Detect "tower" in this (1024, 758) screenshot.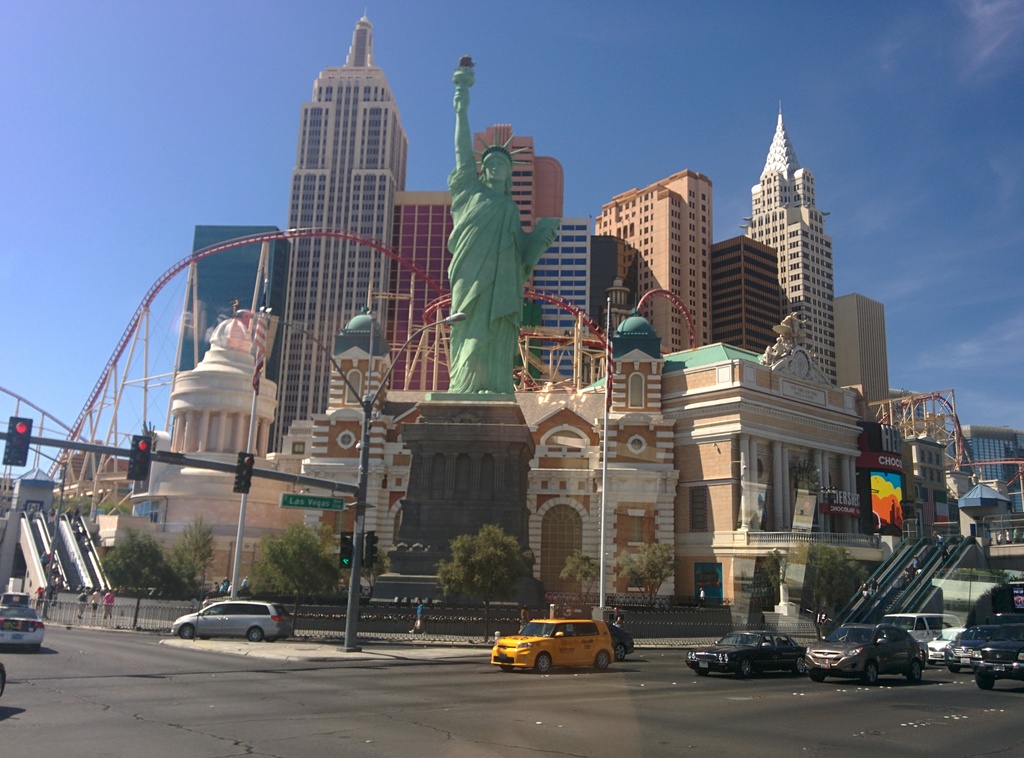
Detection: crop(598, 182, 717, 360).
